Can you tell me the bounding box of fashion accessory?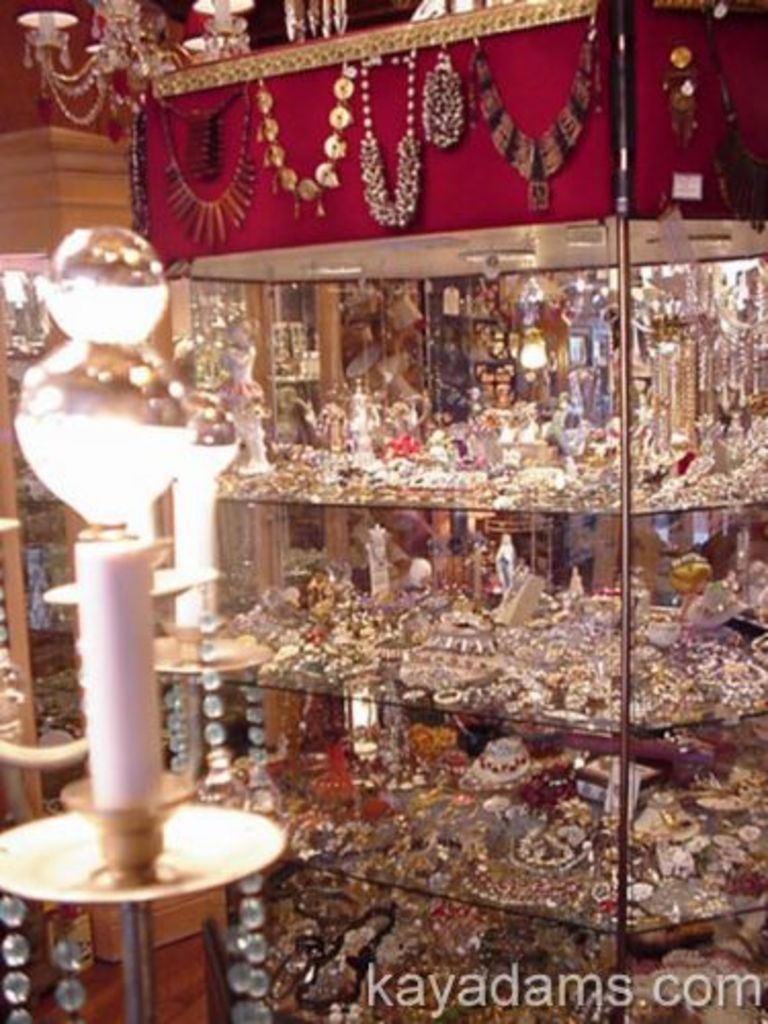
(left=362, top=49, right=426, bottom=227).
